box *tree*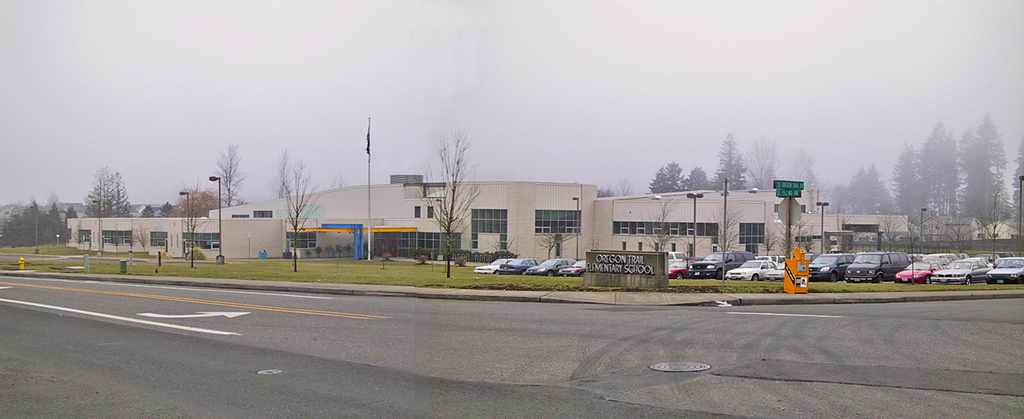
[left=678, top=162, right=716, bottom=192]
